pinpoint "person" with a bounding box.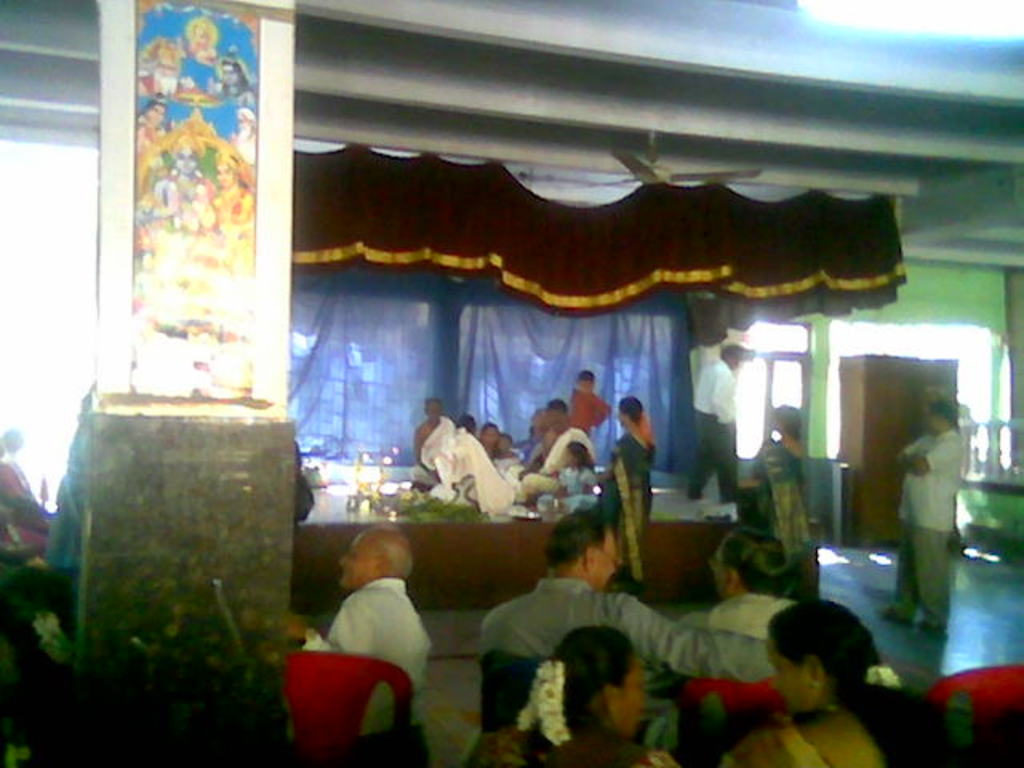
detection(443, 408, 502, 507).
